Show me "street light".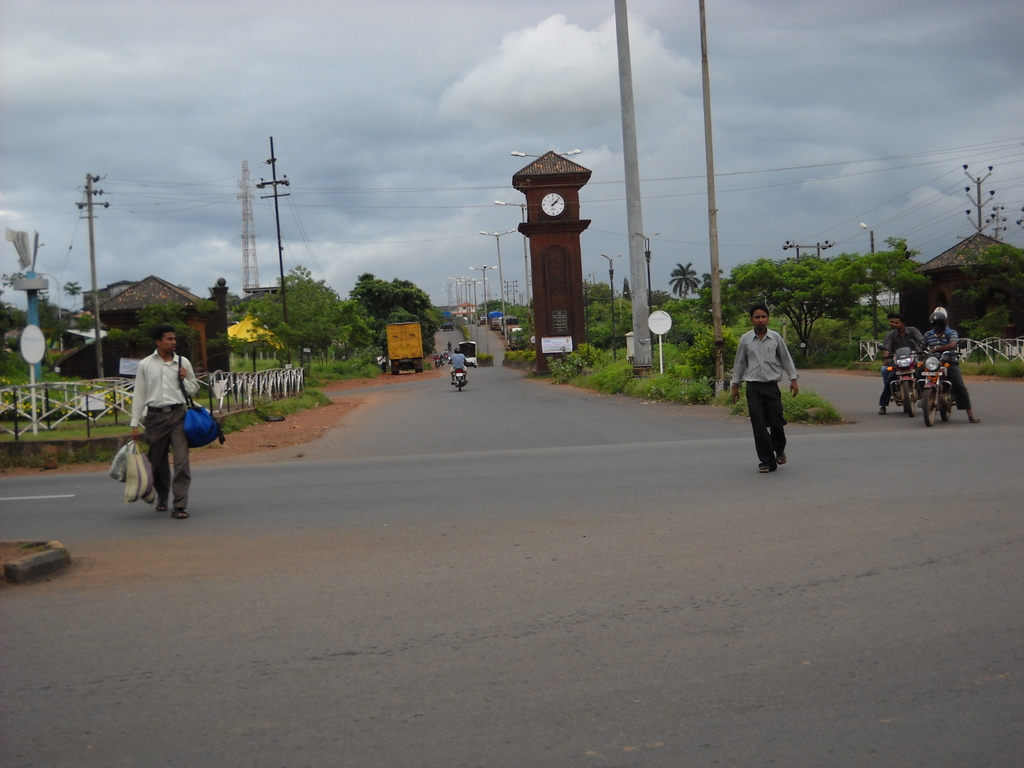
"street light" is here: select_region(600, 251, 619, 367).
